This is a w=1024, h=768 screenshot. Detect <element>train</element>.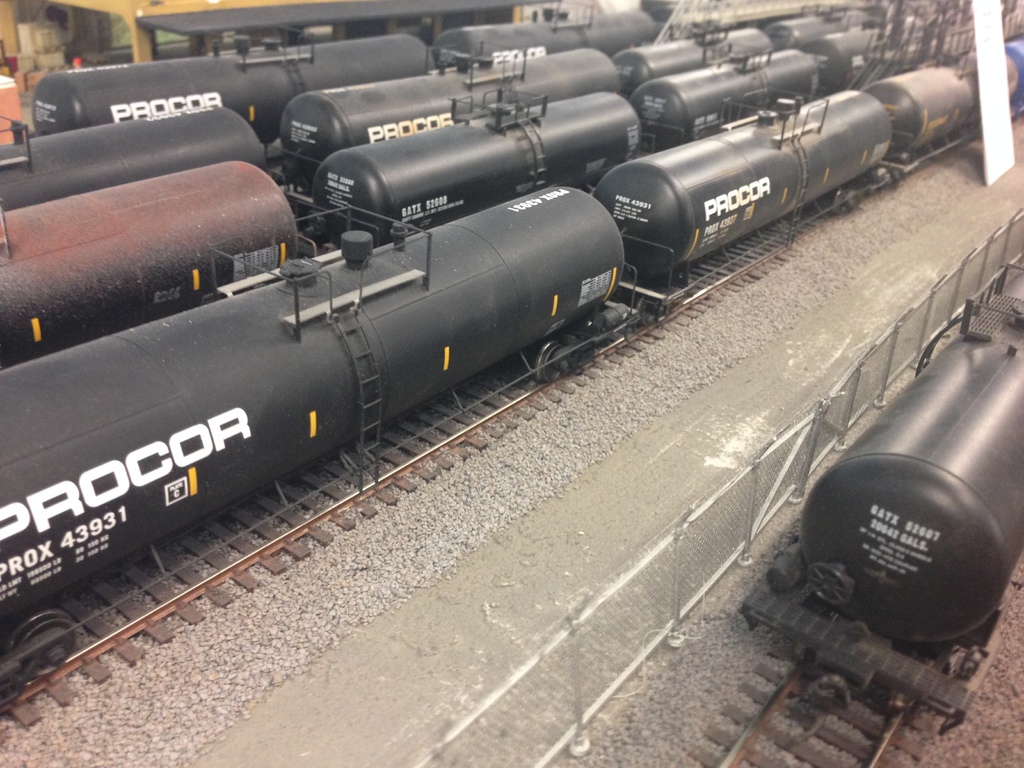
bbox=[0, 29, 1023, 705].
